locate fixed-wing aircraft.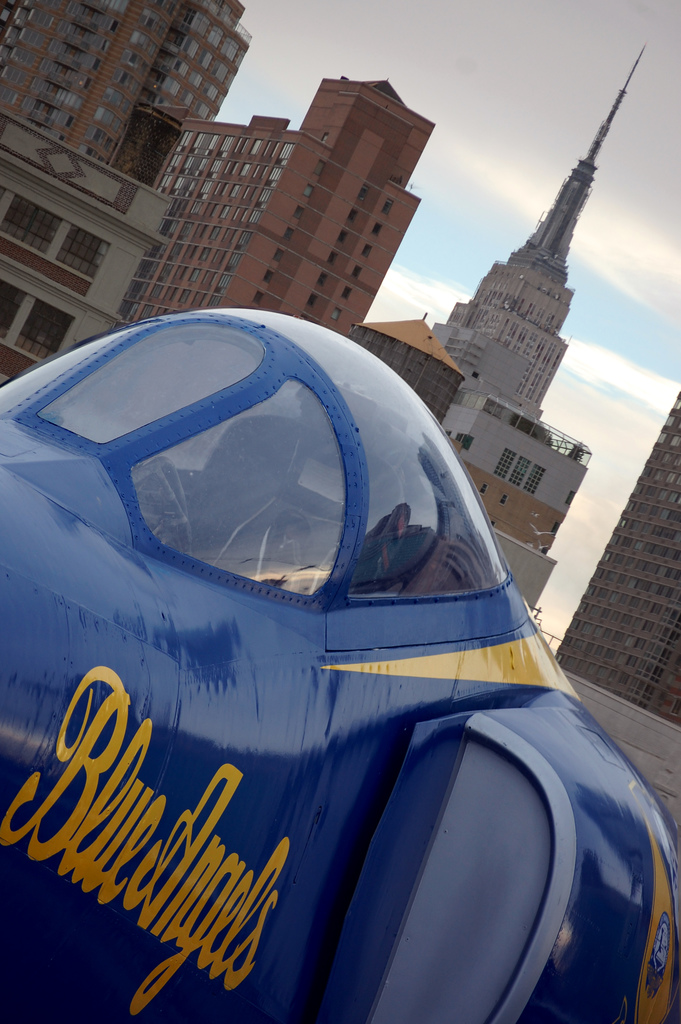
Bounding box: {"left": 0, "top": 309, "right": 680, "bottom": 1023}.
